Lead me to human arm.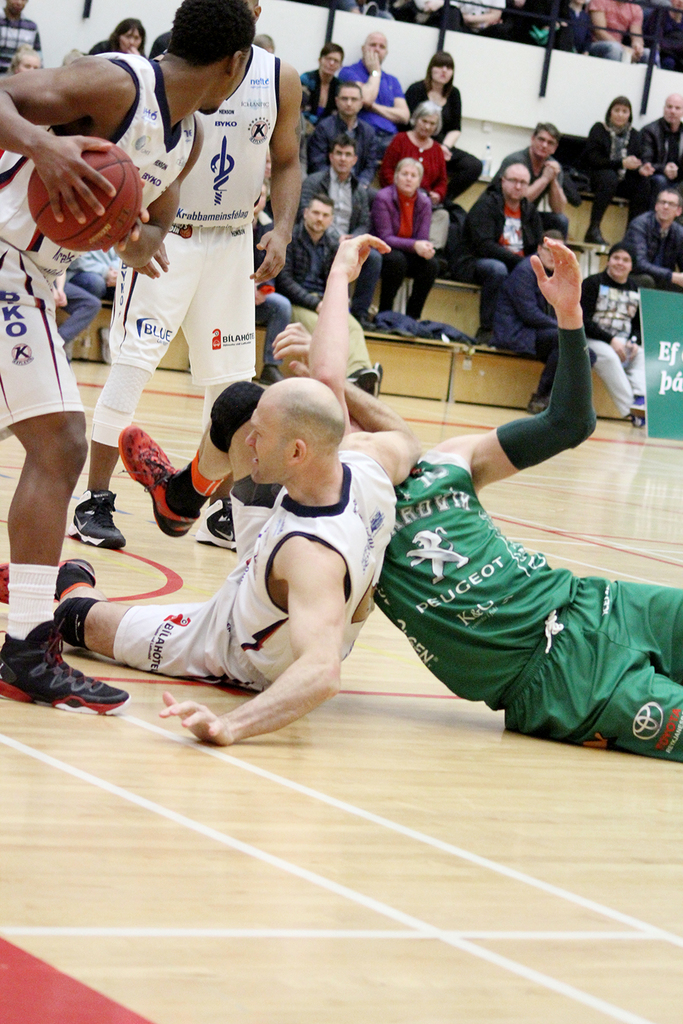
Lead to region(573, 273, 631, 357).
